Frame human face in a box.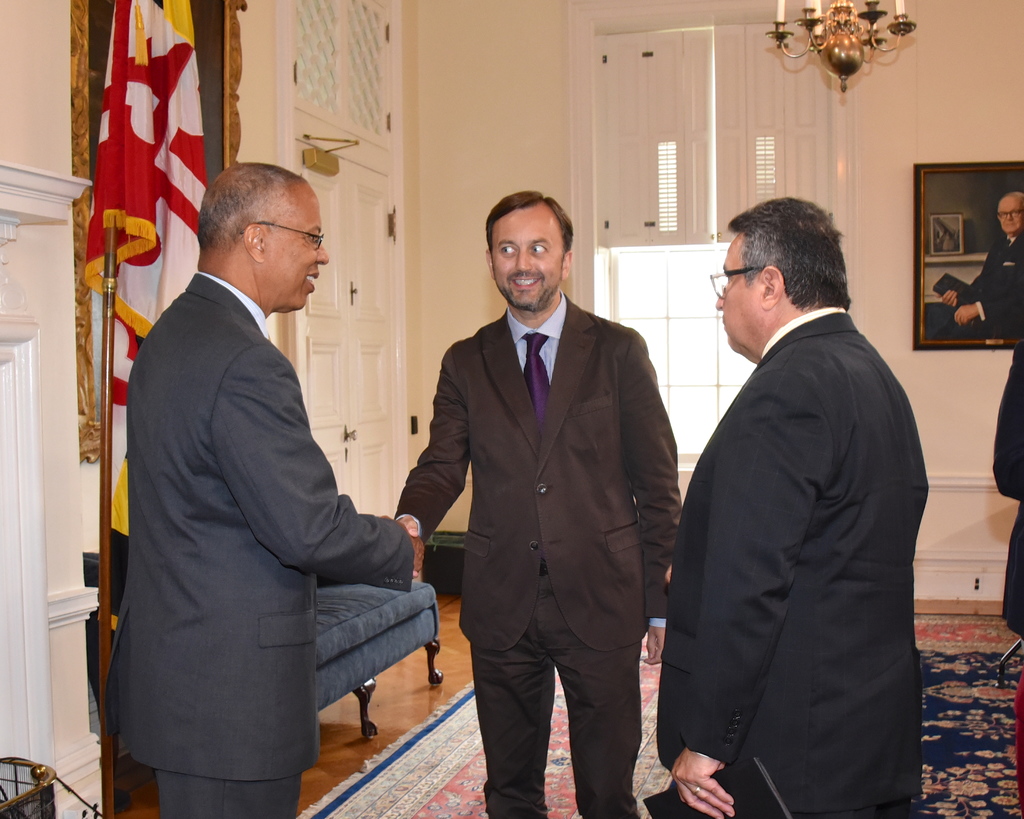
493 206 566 312.
